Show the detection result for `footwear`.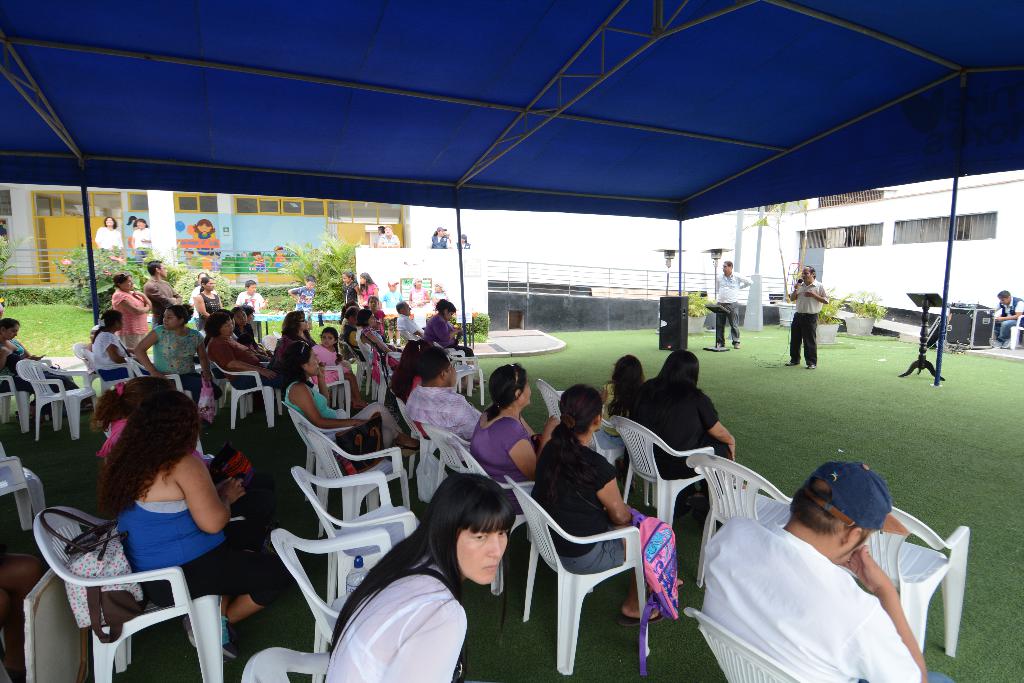
[619,616,662,626].
